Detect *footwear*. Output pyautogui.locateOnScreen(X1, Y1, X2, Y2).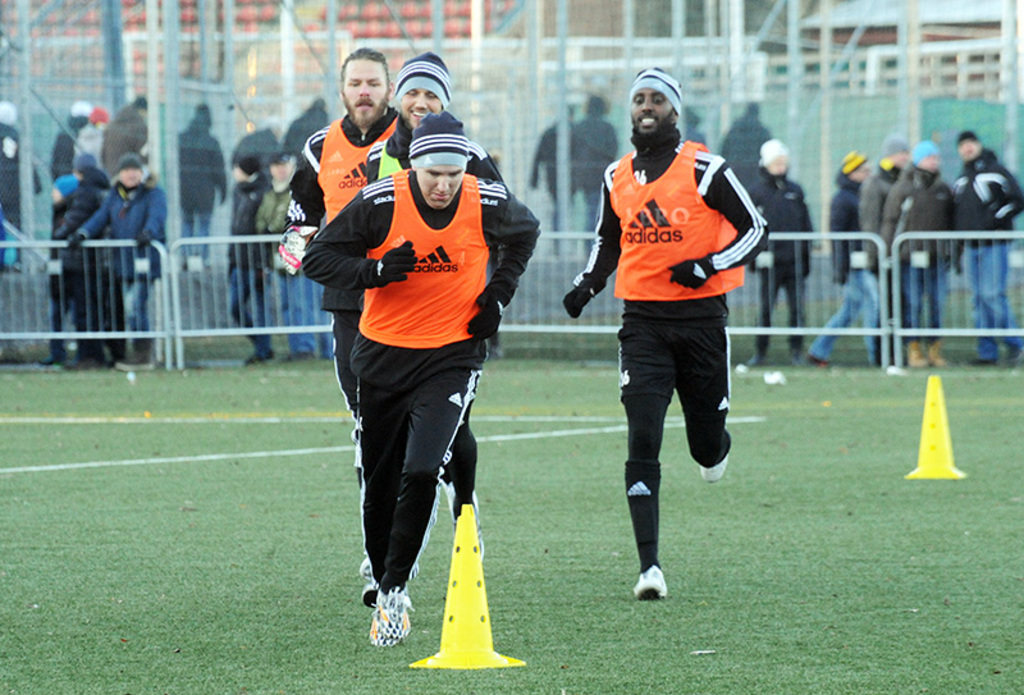
pyautogui.locateOnScreen(901, 339, 927, 374).
